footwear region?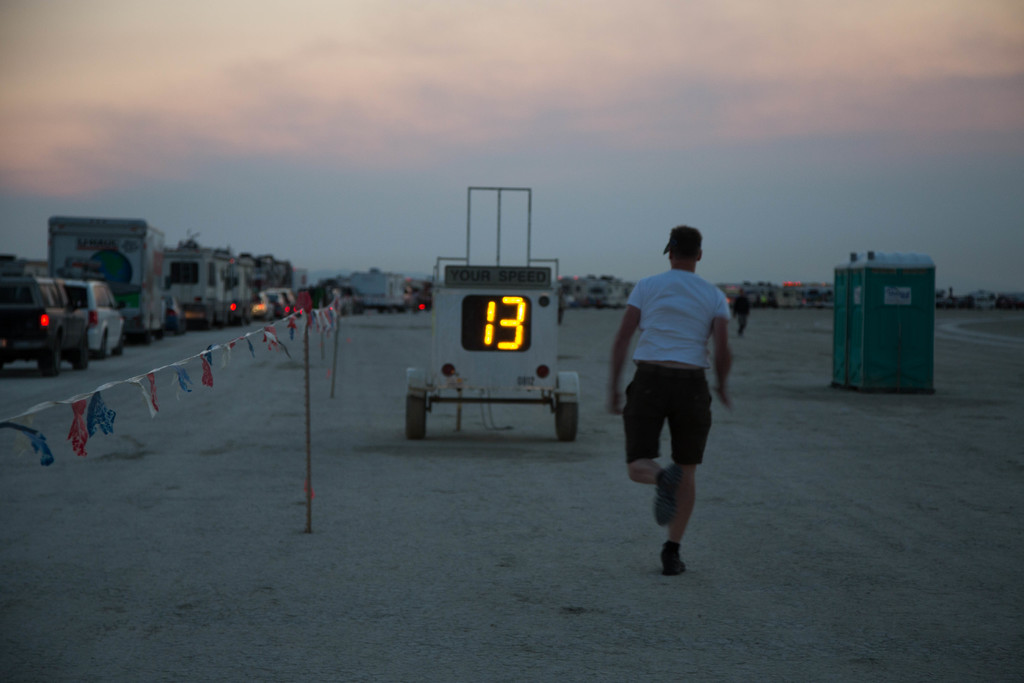
Rect(665, 541, 685, 577)
